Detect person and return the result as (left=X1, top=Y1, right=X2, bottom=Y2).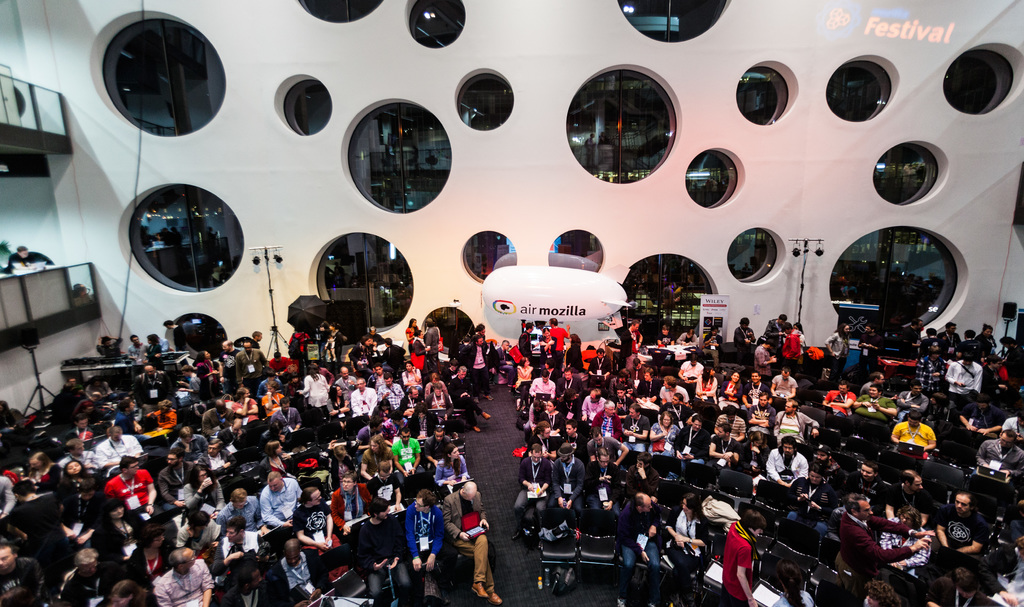
(left=591, top=400, right=620, bottom=438).
